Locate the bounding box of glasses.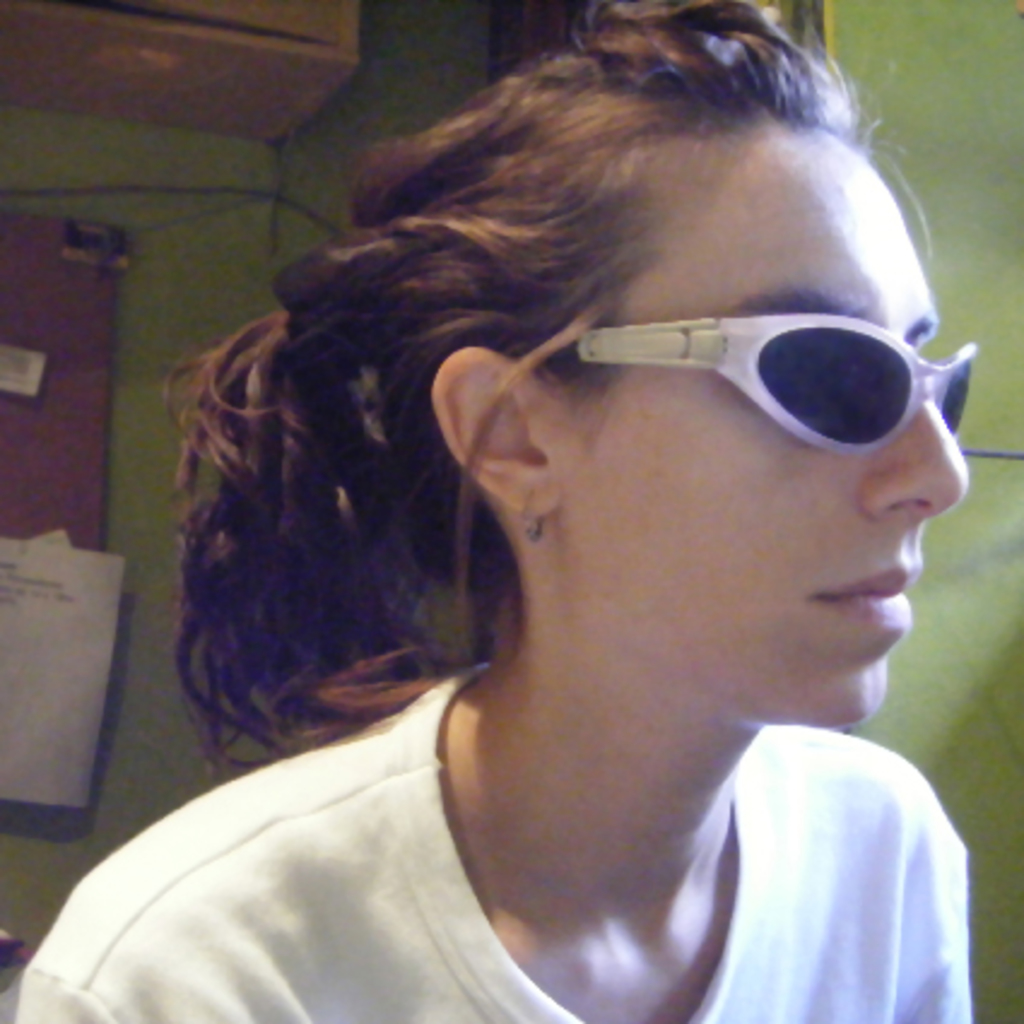
Bounding box: <box>501,320,988,467</box>.
